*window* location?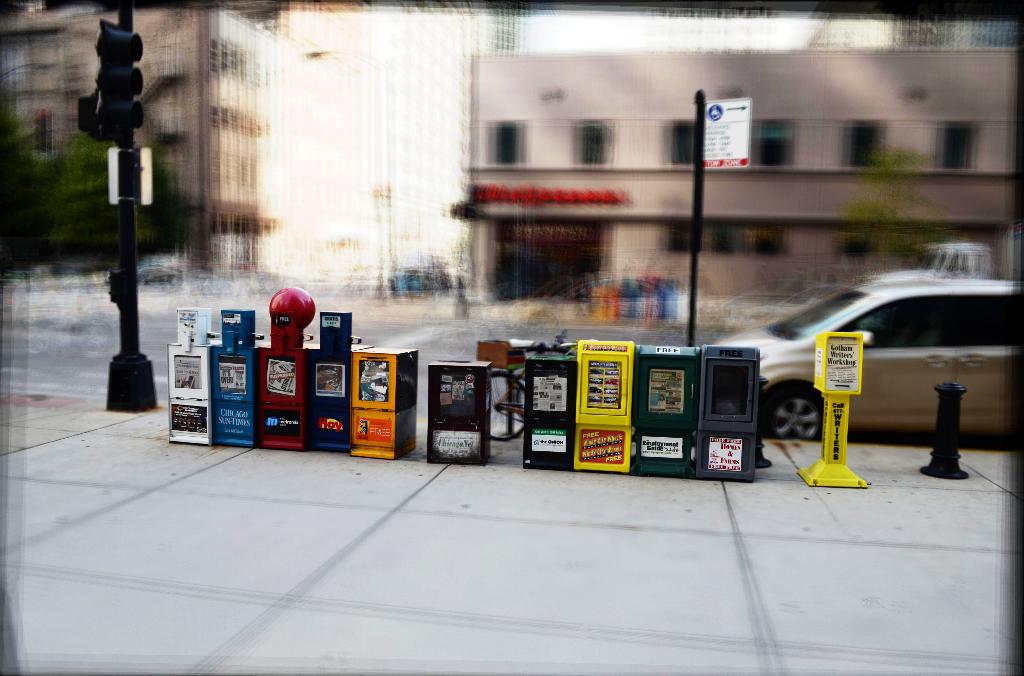
[703, 223, 744, 255]
